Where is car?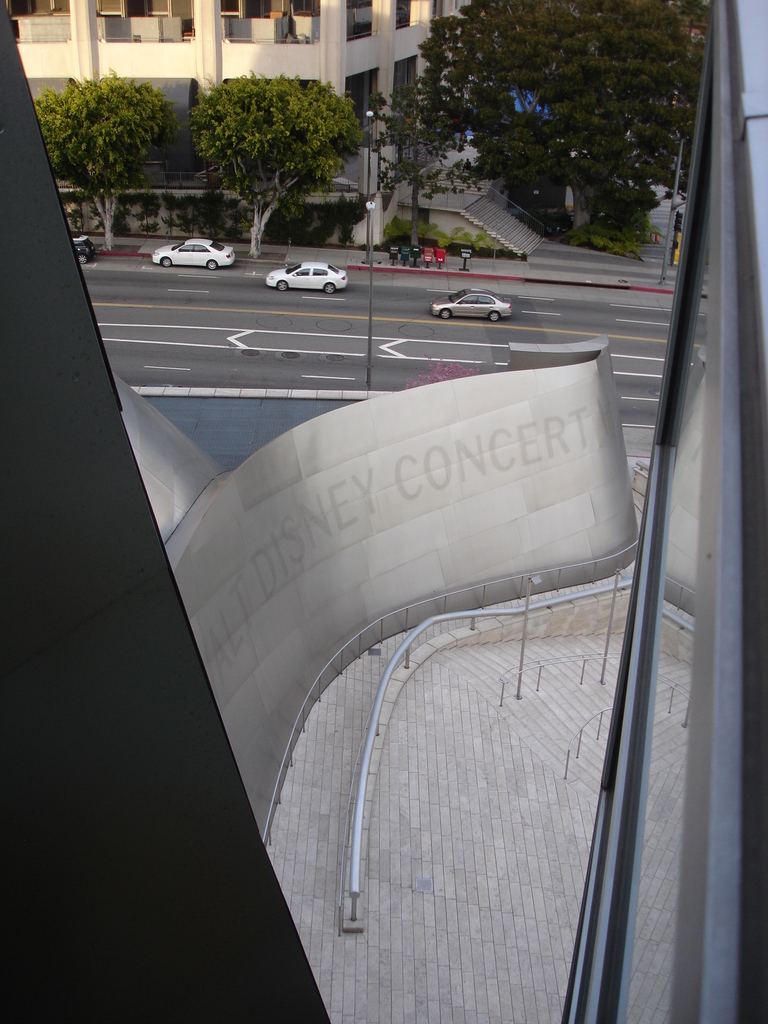
{"left": 432, "top": 290, "right": 511, "bottom": 321}.
